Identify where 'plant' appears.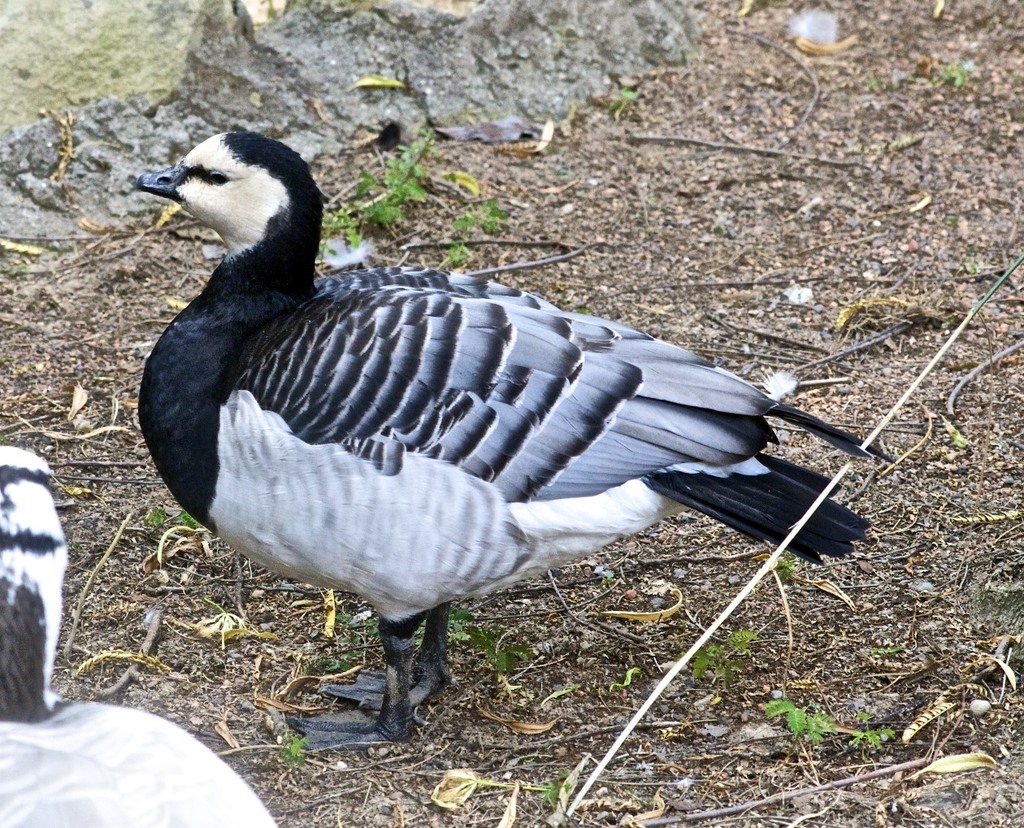
Appears at region(319, 207, 348, 271).
